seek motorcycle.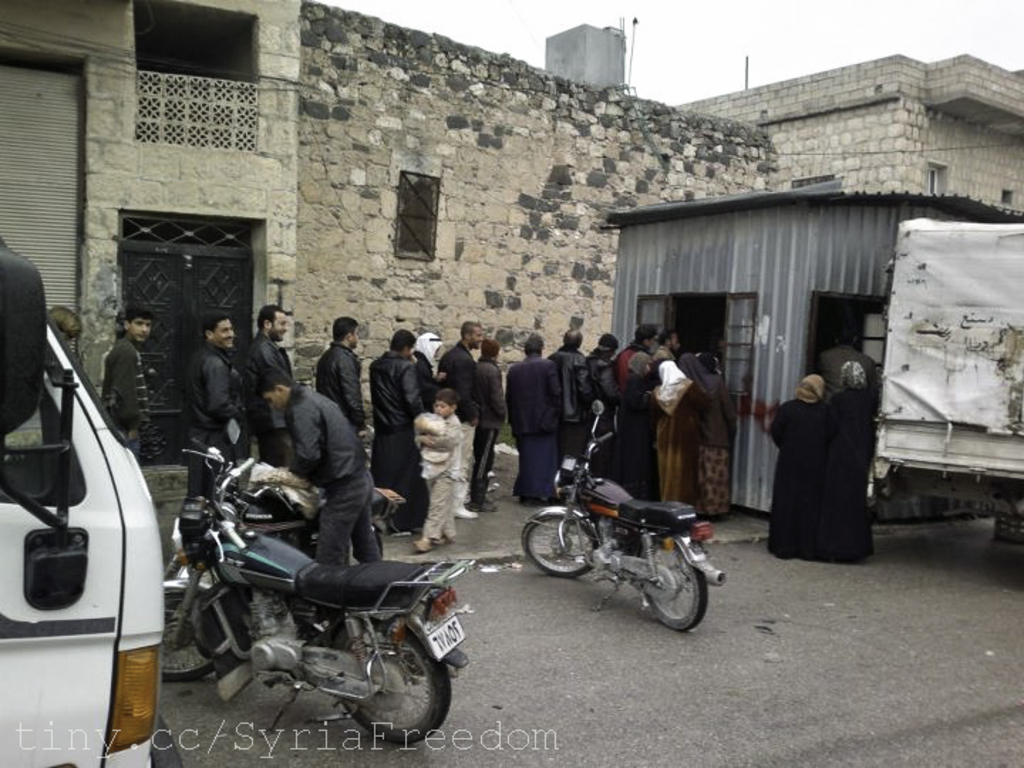
162 432 407 647.
